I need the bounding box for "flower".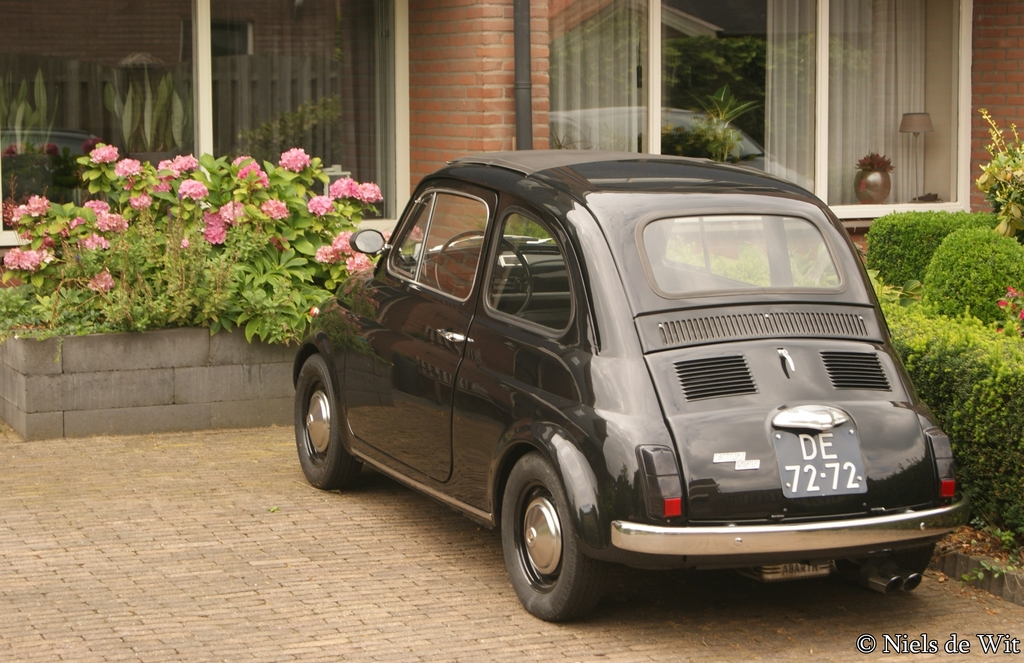
Here it is: 178, 234, 189, 250.
